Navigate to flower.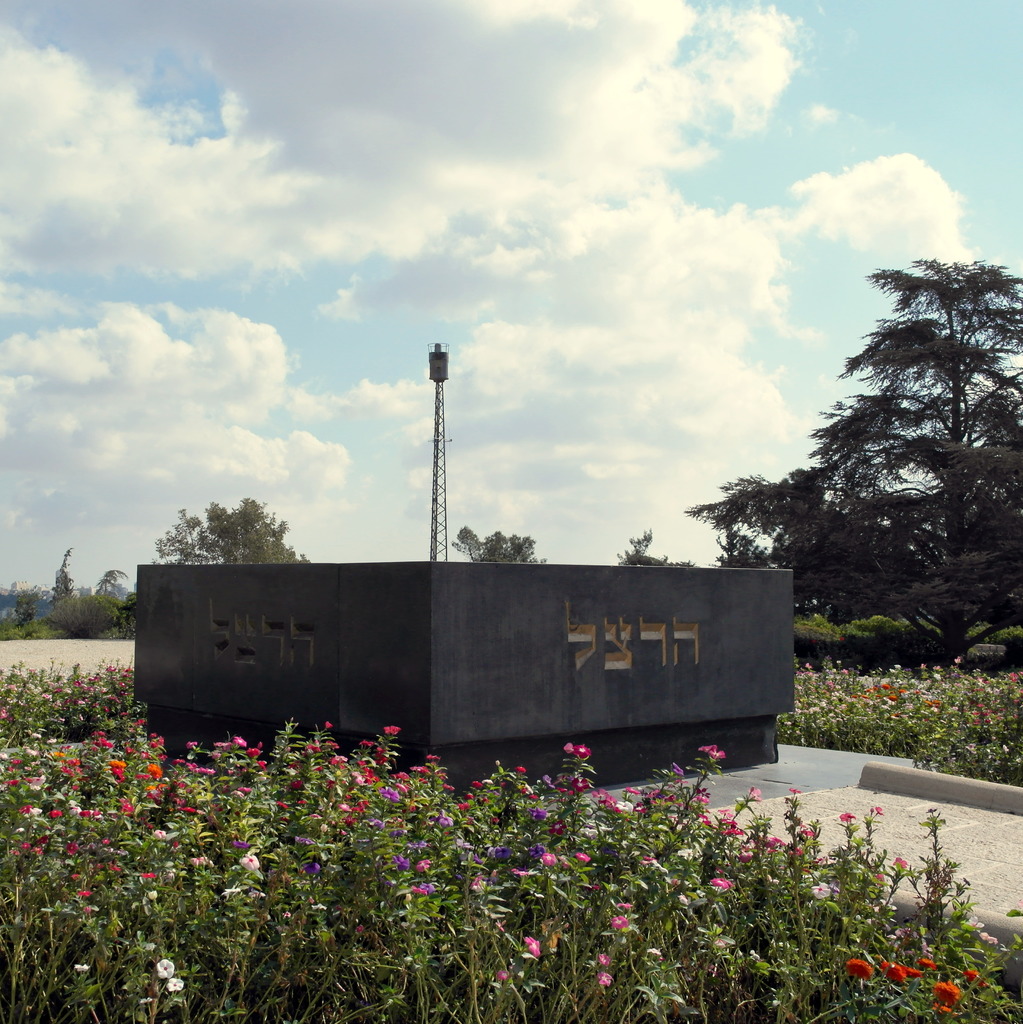
Navigation target: {"x1": 882, "y1": 958, "x2": 903, "y2": 984}.
